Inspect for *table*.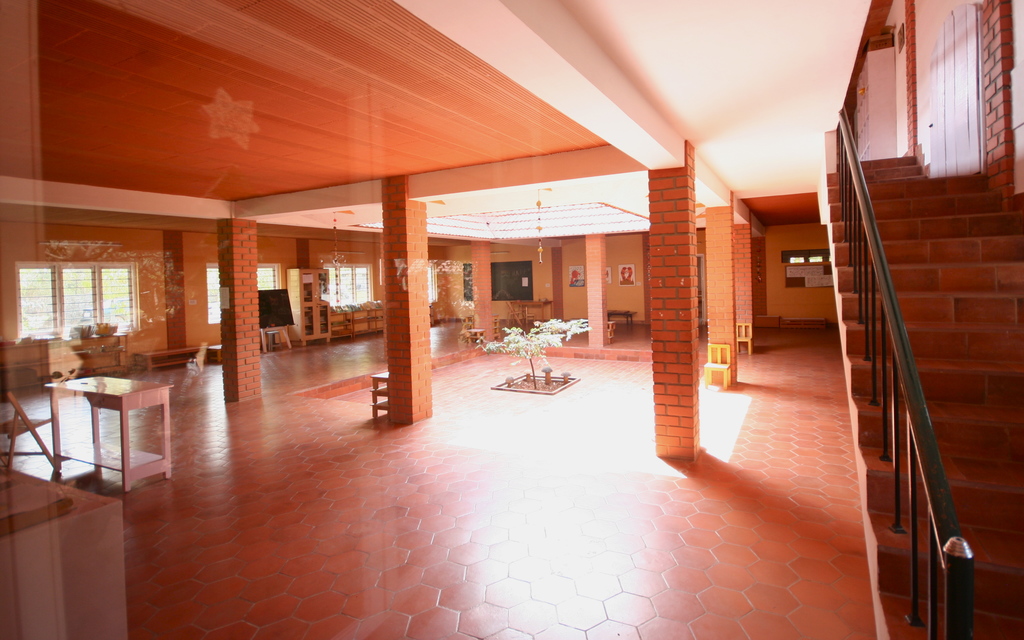
Inspection: left=28, top=367, right=182, bottom=493.
